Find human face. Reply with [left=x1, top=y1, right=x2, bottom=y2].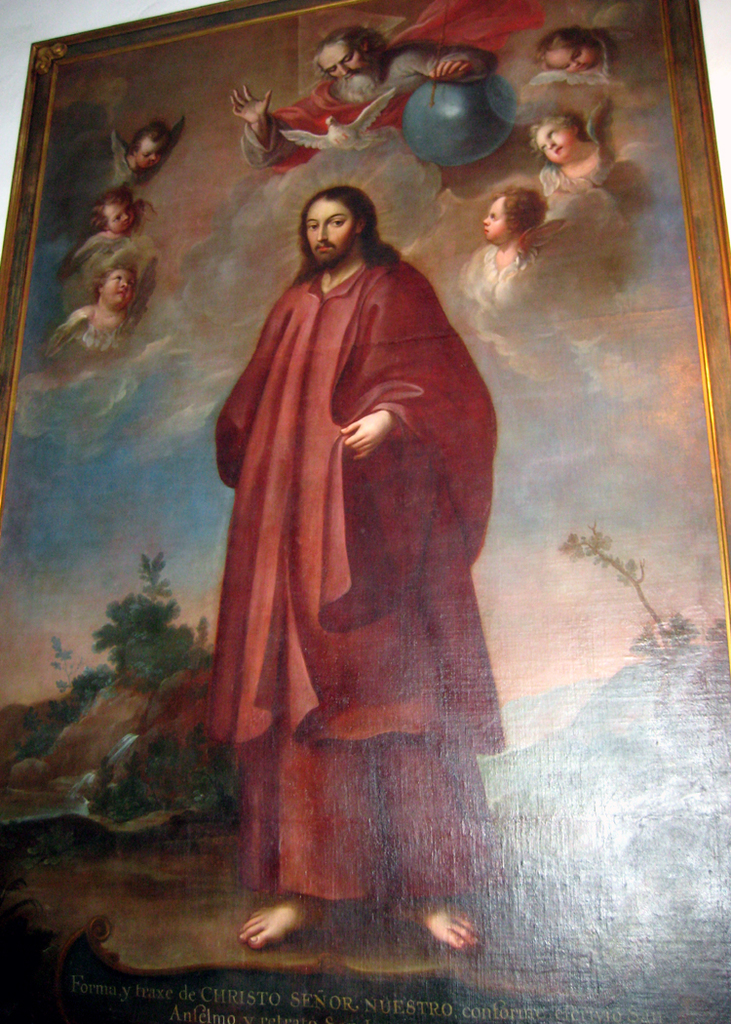
[left=535, top=124, right=575, bottom=165].
